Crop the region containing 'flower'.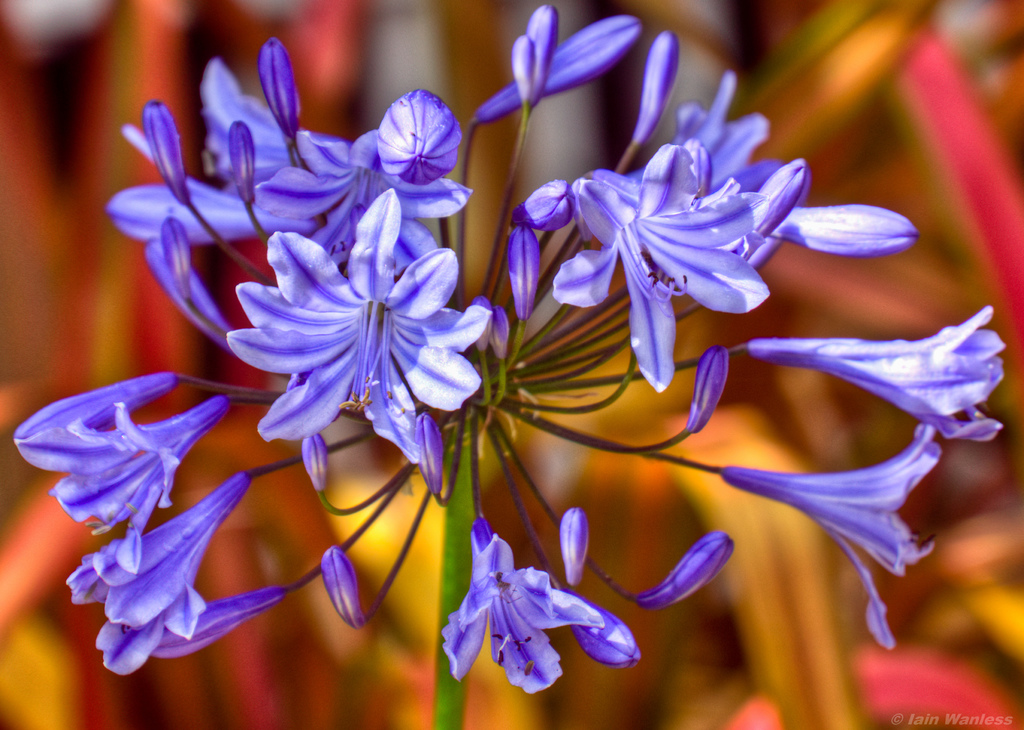
Crop region: 509,222,538,320.
